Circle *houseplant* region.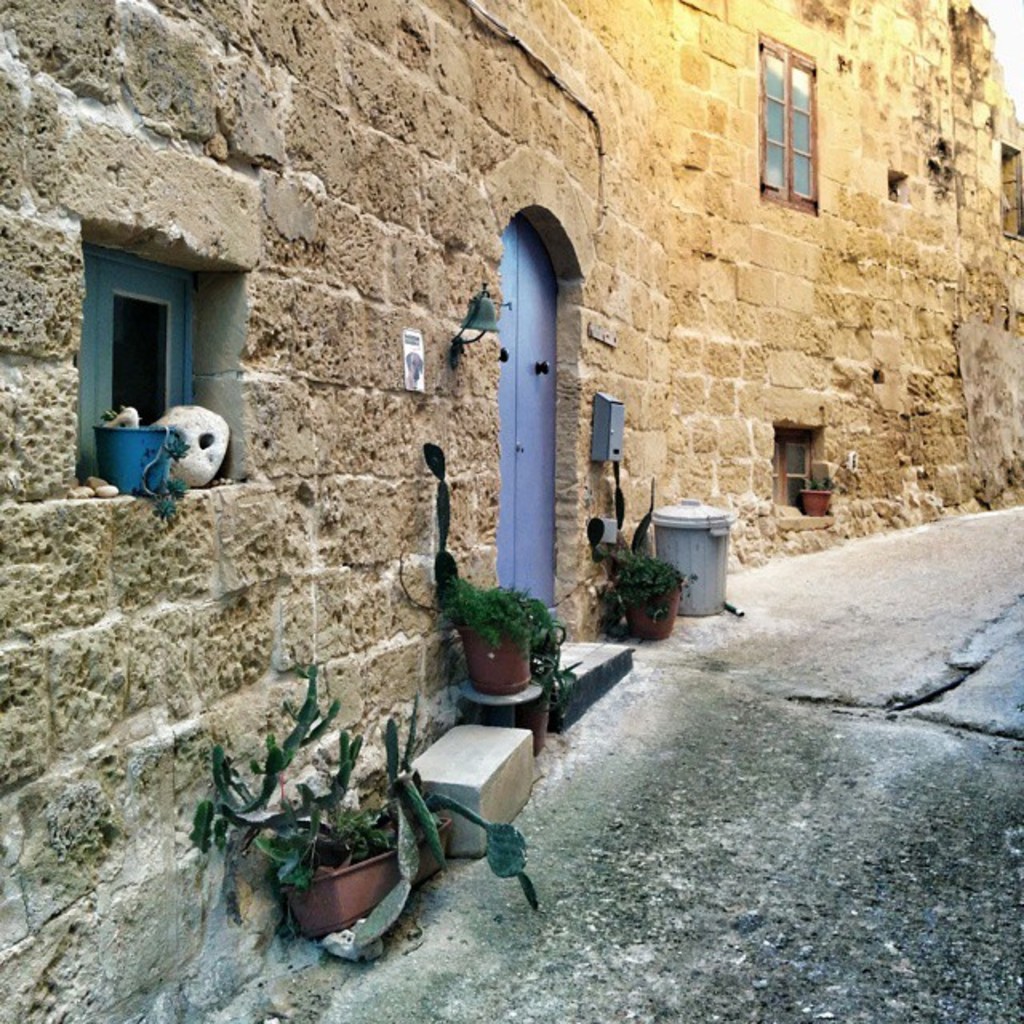
Region: bbox=(178, 664, 544, 966).
